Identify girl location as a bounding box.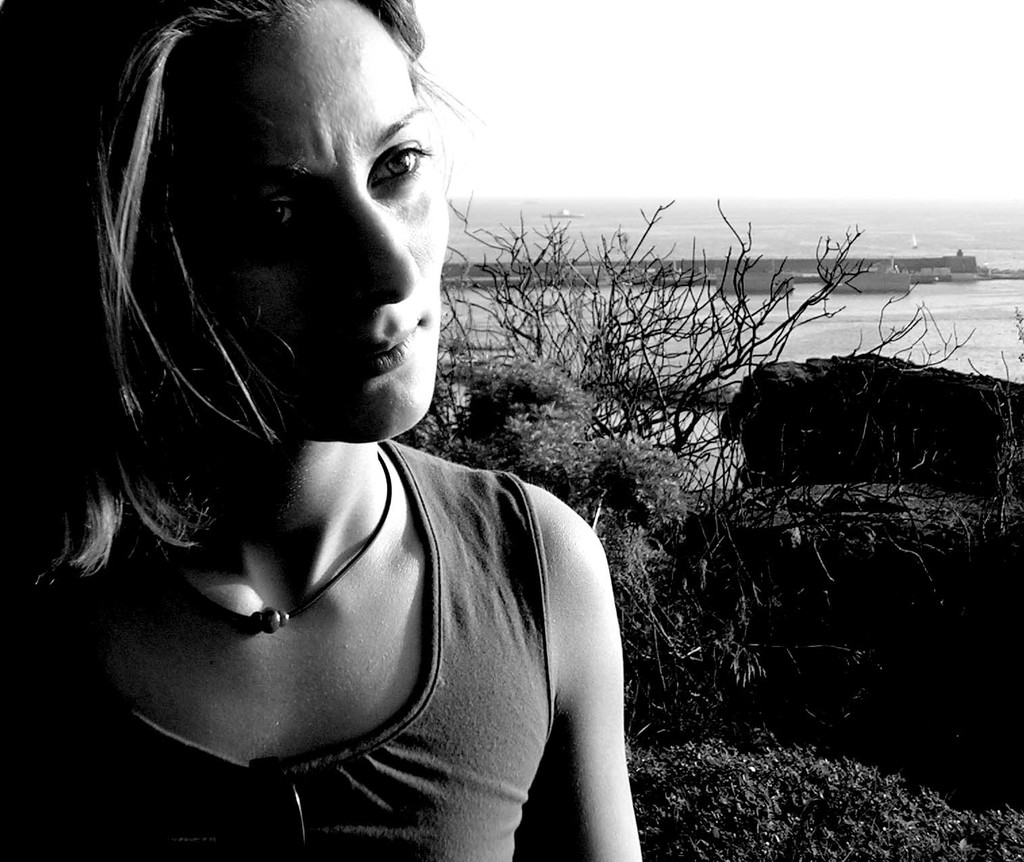
[x1=0, y1=1, x2=644, y2=861].
